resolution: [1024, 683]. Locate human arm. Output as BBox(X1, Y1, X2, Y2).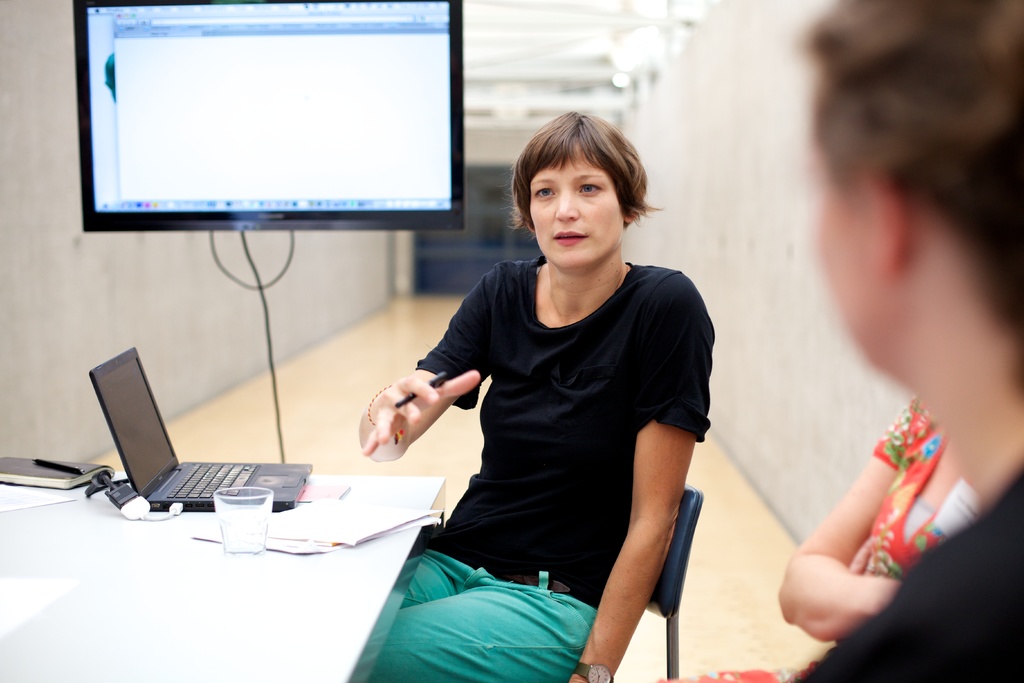
BBox(786, 402, 945, 652).
